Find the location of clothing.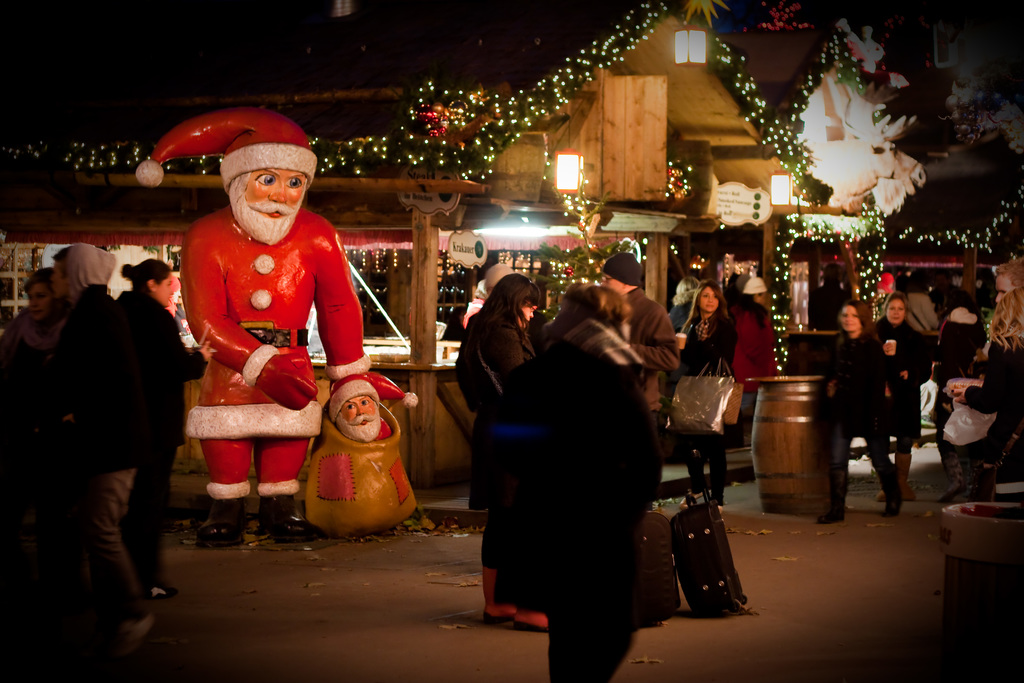
Location: (left=104, top=286, right=202, bottom=586).
